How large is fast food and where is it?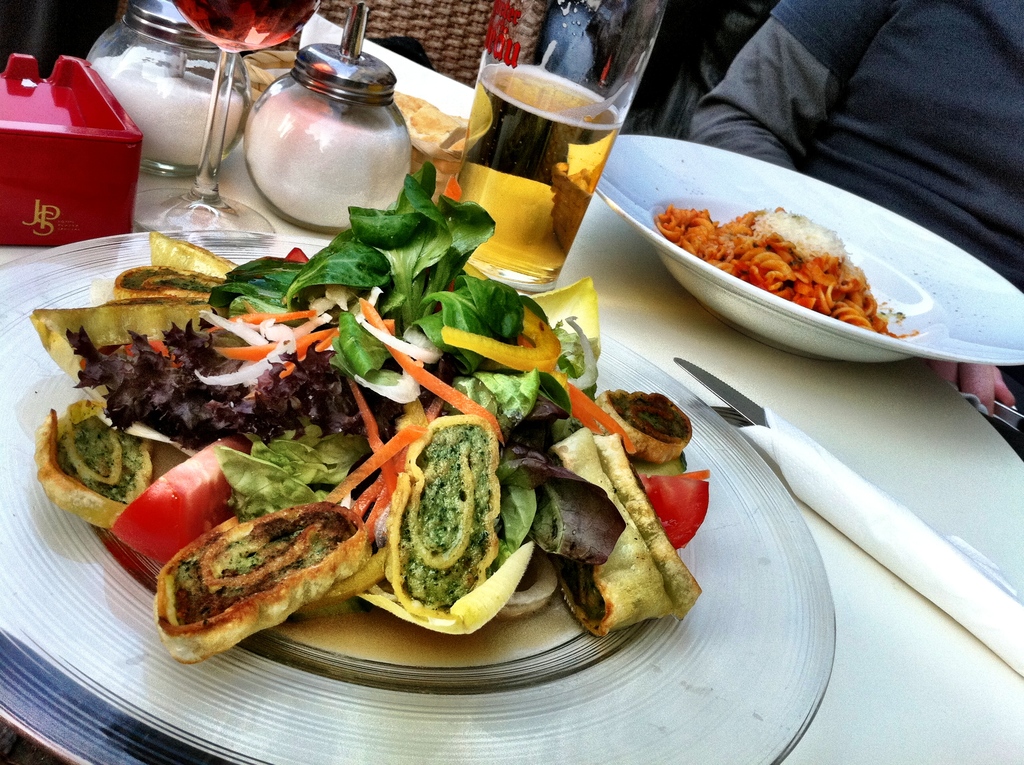
Bounding box: locate(483, 281, 616, 393).
